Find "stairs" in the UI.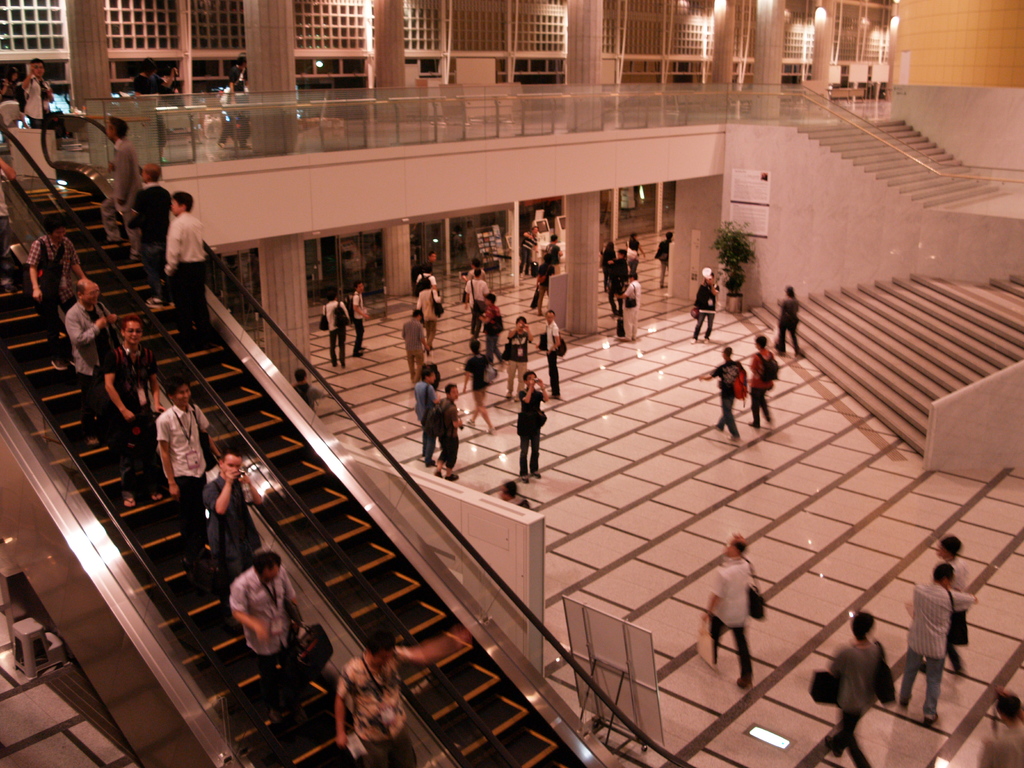
UI element at 793, 113, 1015, 213.
